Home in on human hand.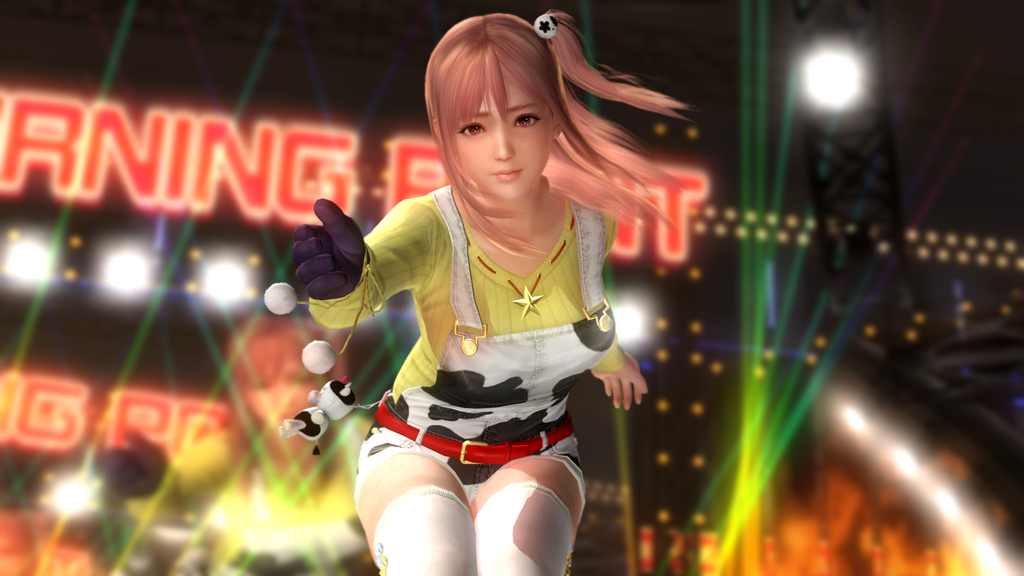
Homed in at BBox(280, 198, 371, 300).
